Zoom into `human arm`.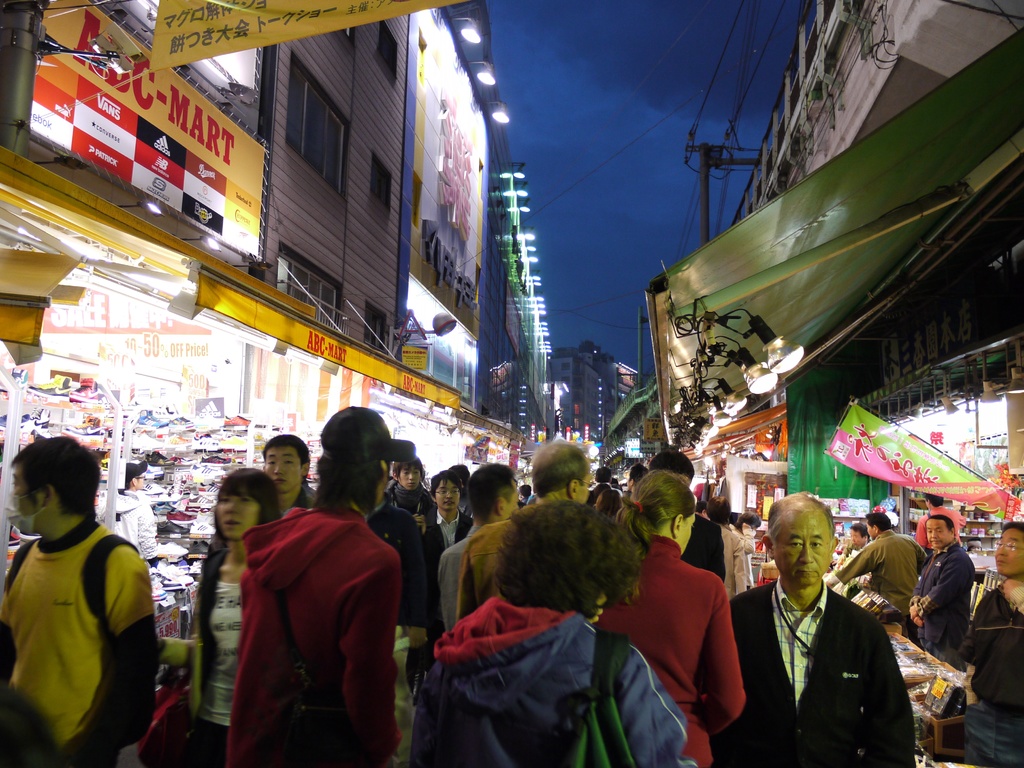
Zoom target: (left=904, top=577, right=928, bottom=627).
